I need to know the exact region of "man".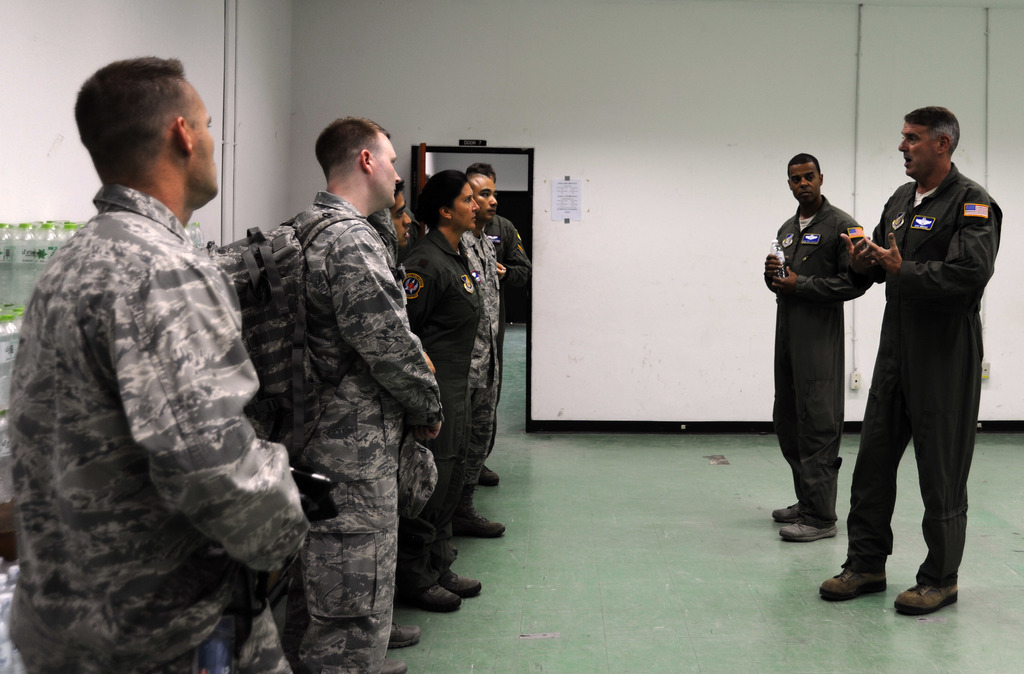
Region: select_region(264, 120, 447, 673).
